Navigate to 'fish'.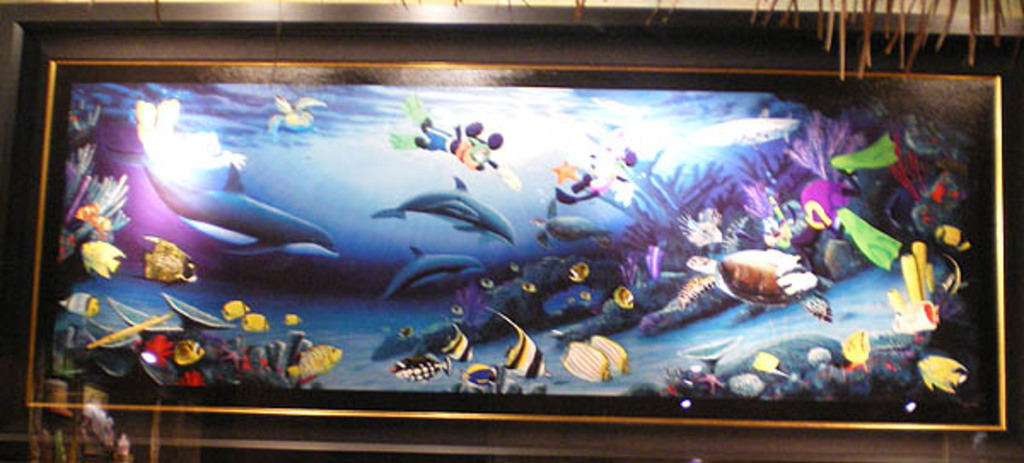
Navigation target: x1=143 y1=236 x2=198 y2=287.
